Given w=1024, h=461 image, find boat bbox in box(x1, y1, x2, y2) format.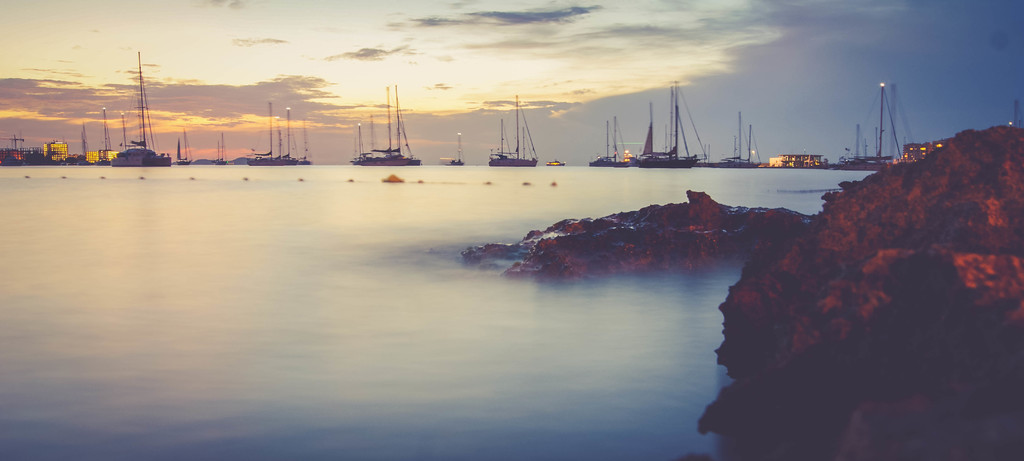
box(591, 112, 636, 168).
